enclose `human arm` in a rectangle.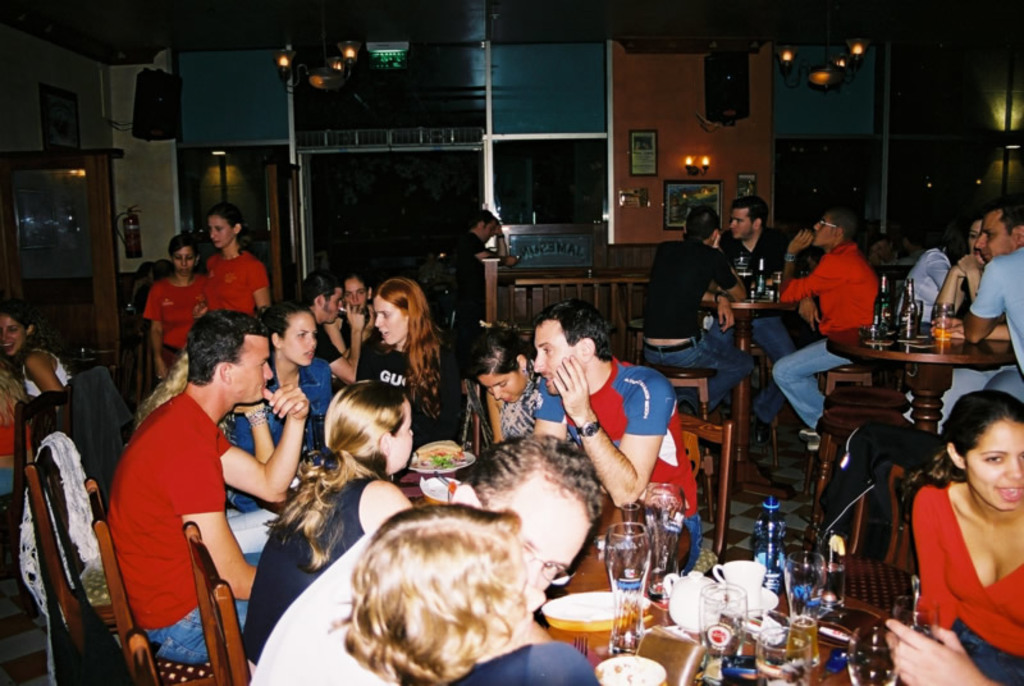
<box>24,353,65,397</box>.
